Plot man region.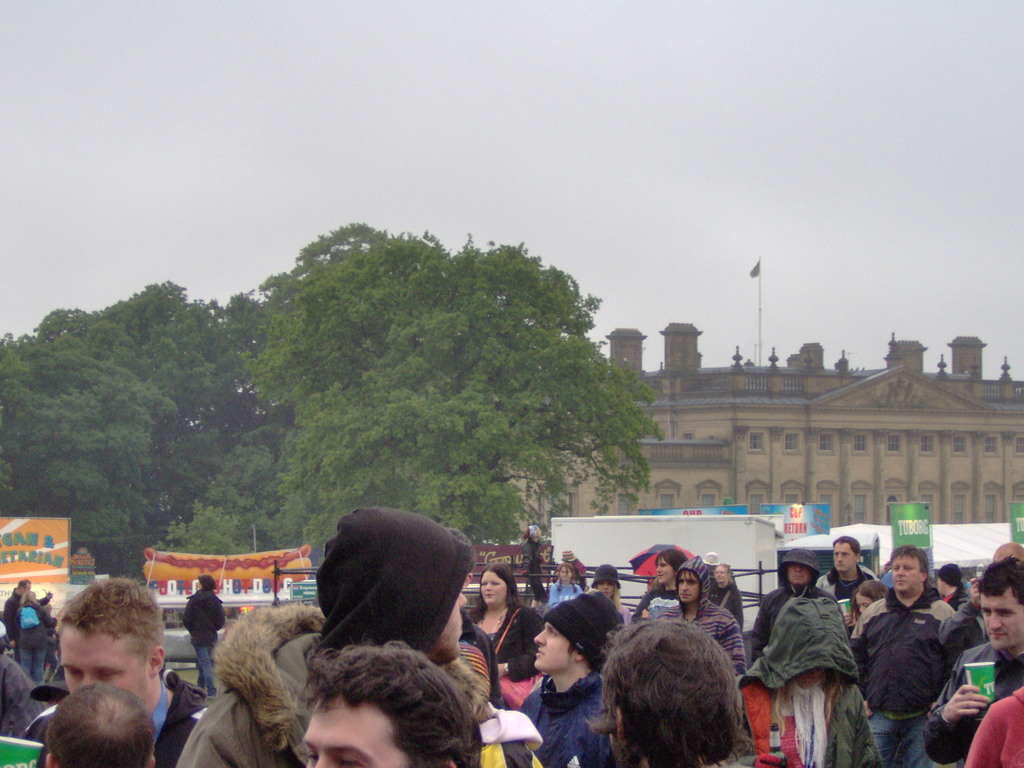
Plotted at x1=520, y1=593, x2=624, y2=767.
